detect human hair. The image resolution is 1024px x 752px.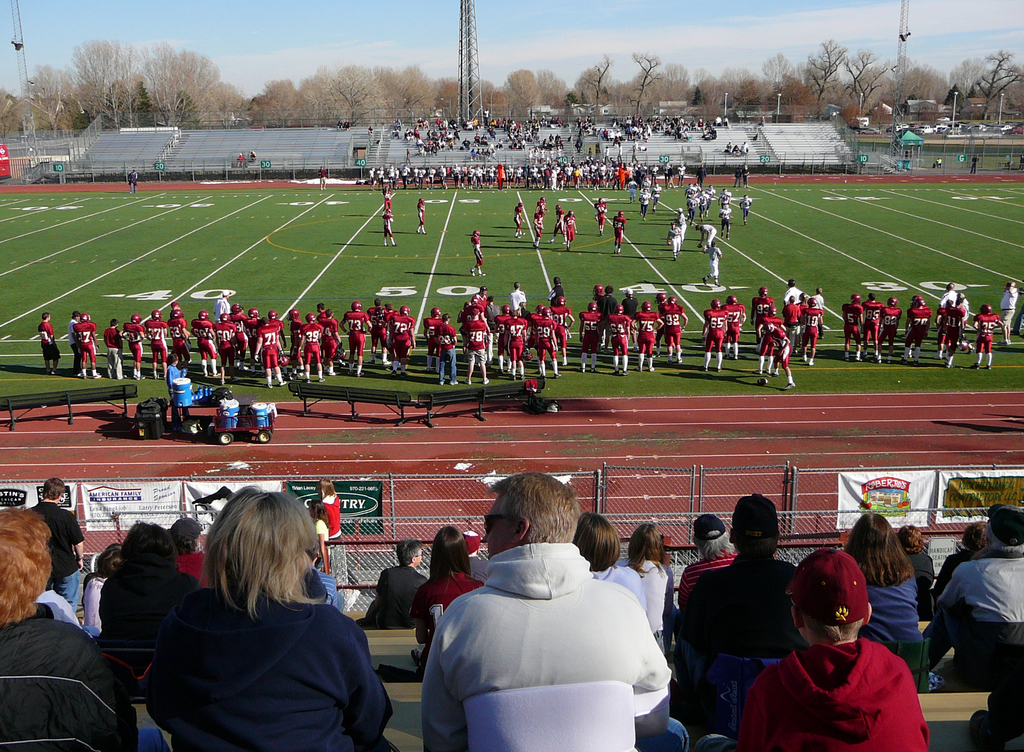
{"x1": 962, "y1": 520, "x2": 998, "y2": 547}.
